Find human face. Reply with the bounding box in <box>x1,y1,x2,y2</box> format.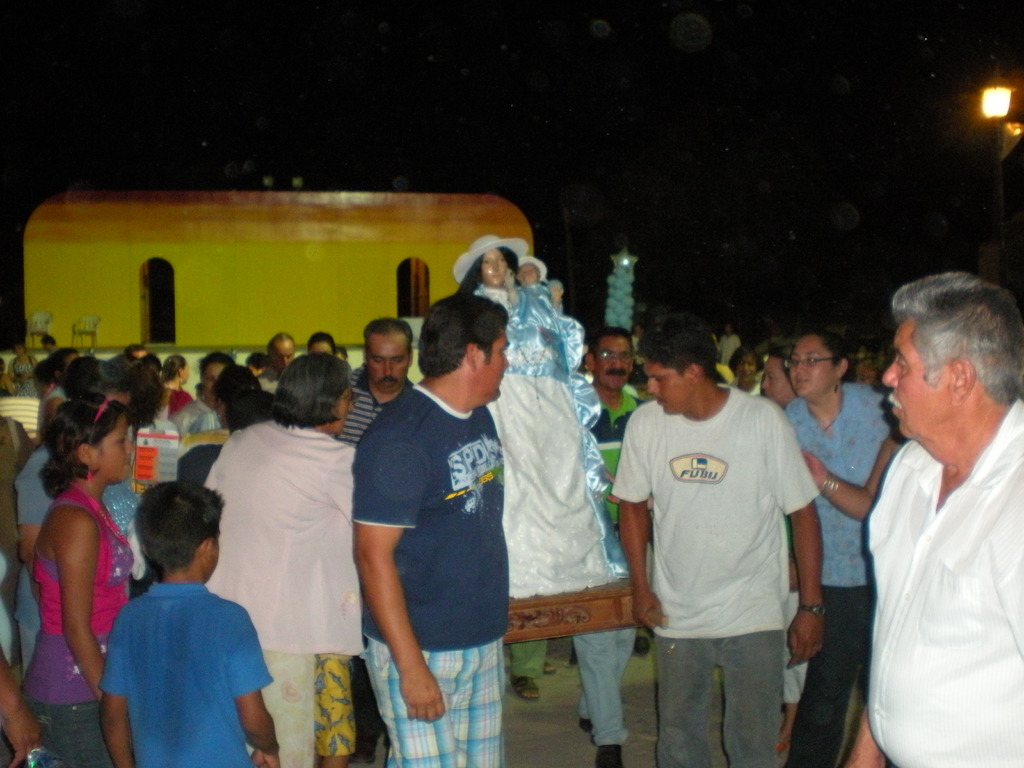
<box>96,420,133,476</box>.
